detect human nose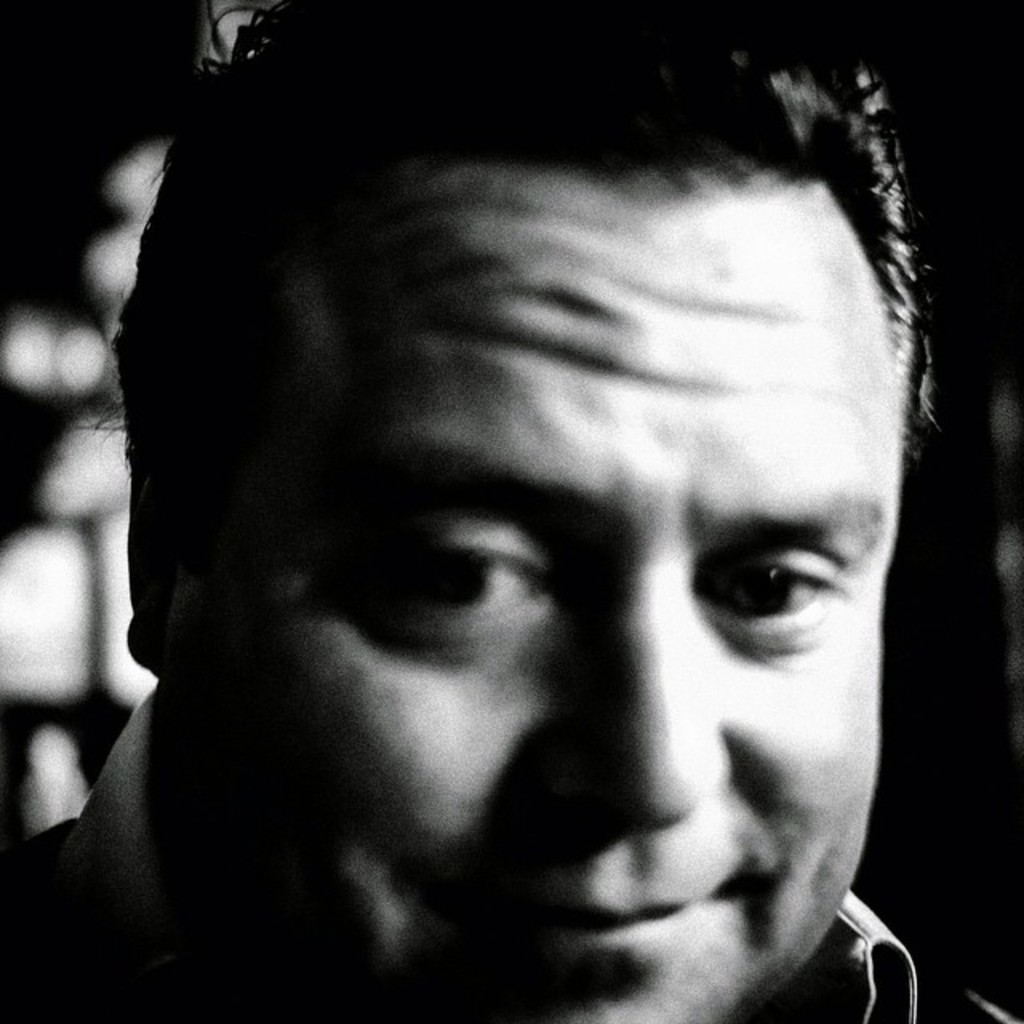
region(544, 571, 733, 822)
